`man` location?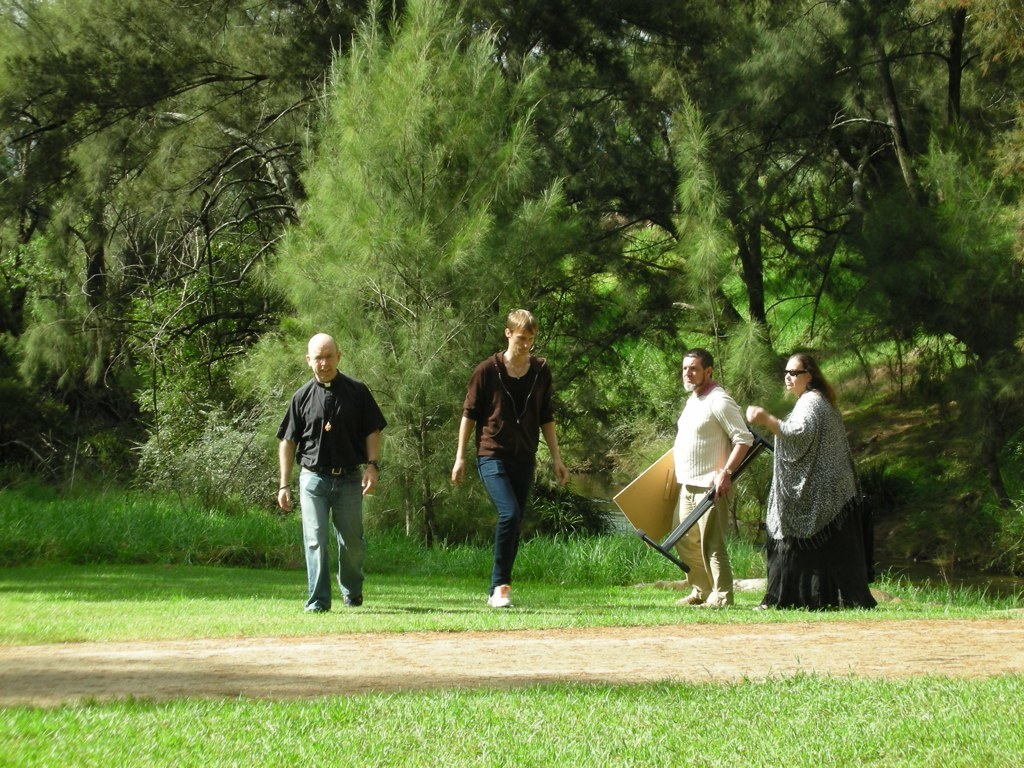
x1=451, y1=310, x2=569, y2=603
